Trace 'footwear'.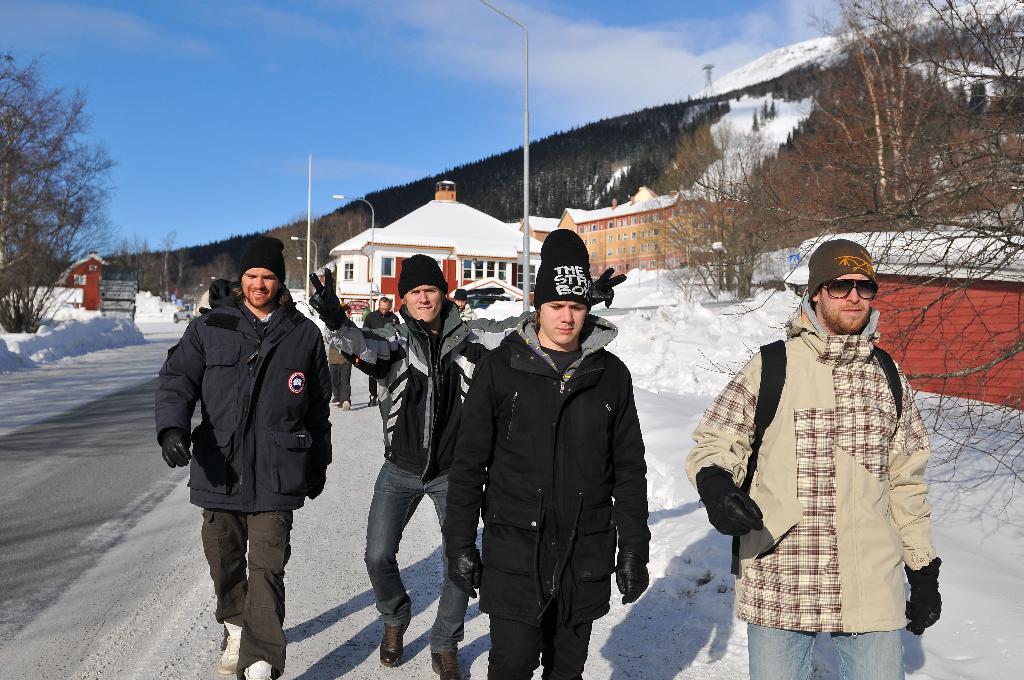
Traced to [376, 619, 415, 668].
